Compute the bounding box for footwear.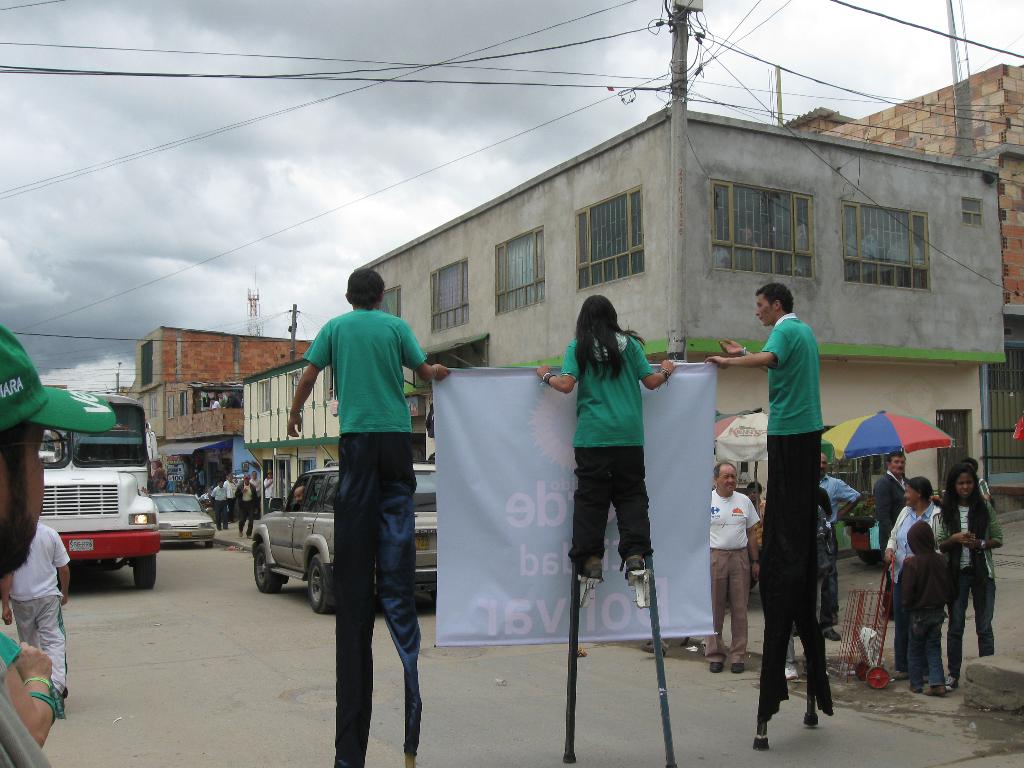
crop(785, 669, 800, 677).
